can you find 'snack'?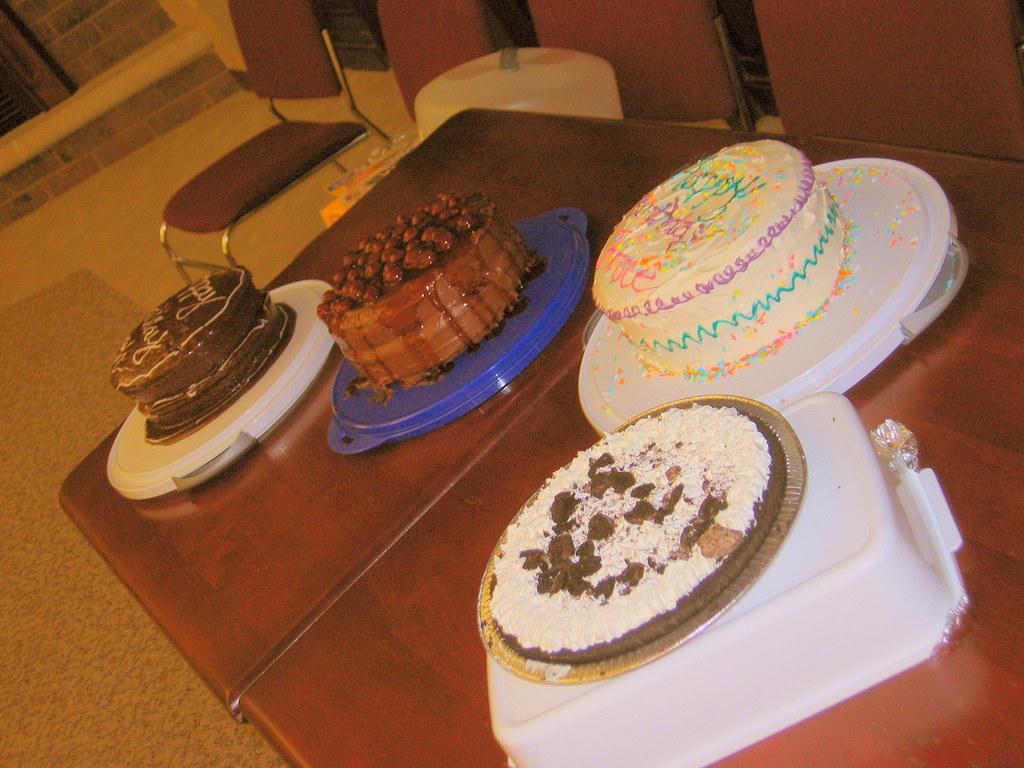
Yes, bounding box: bbox=(594, 138, 861, 380).
